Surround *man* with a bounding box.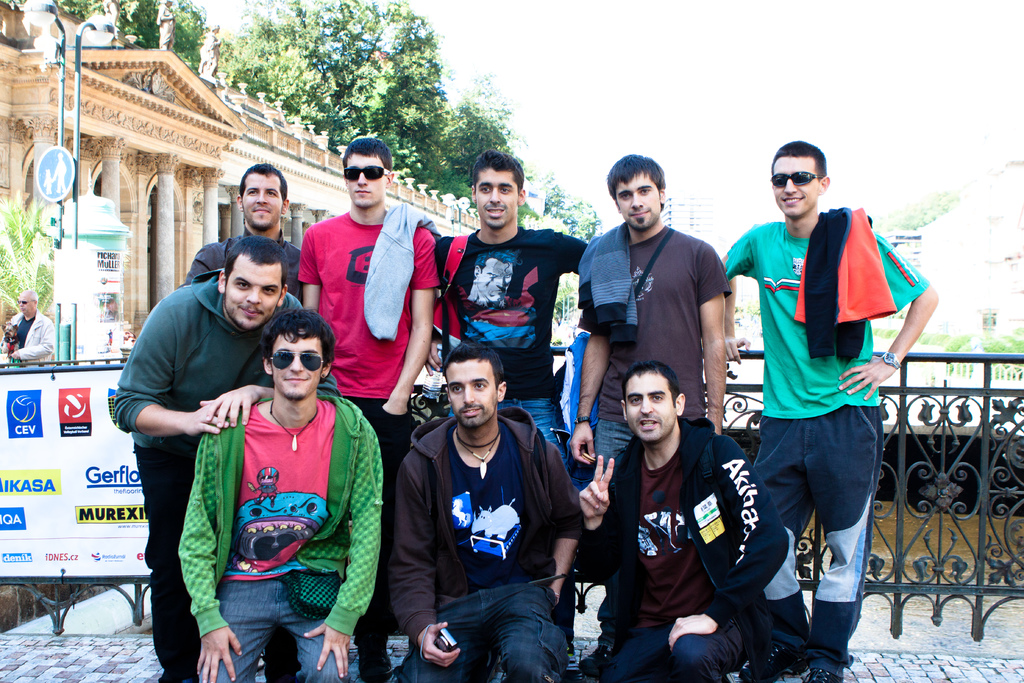
select_region(568, 154, 731, 677).
